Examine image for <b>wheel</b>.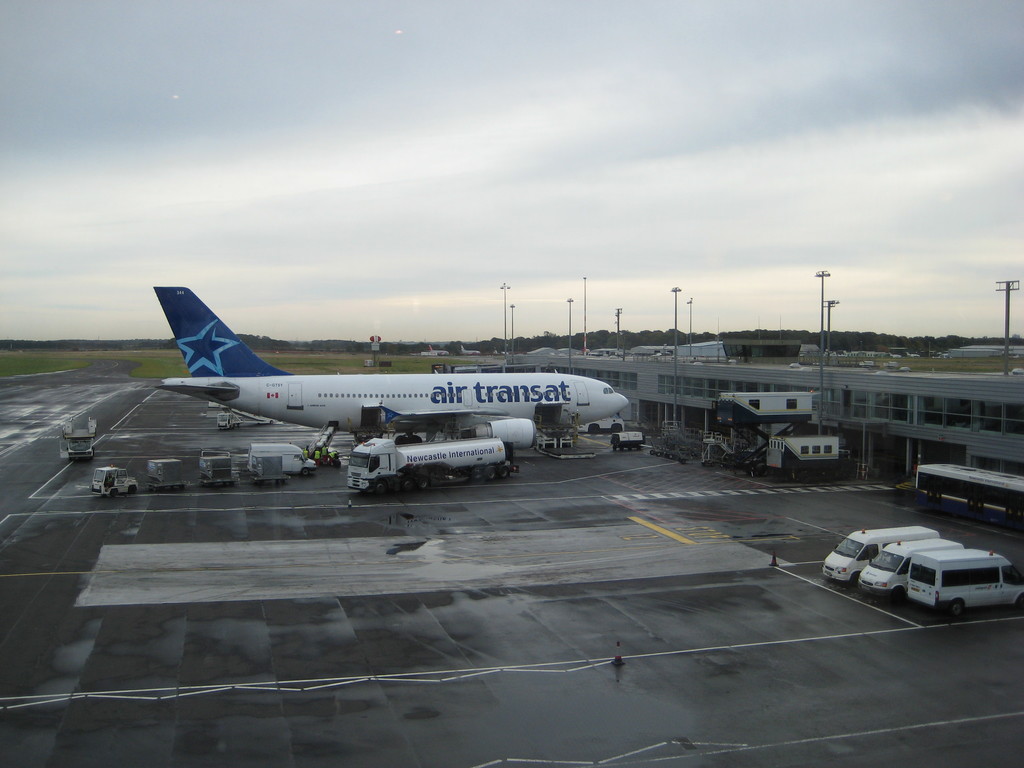
Examination result: x1=620, y1=447, x2=625, y2=452.
